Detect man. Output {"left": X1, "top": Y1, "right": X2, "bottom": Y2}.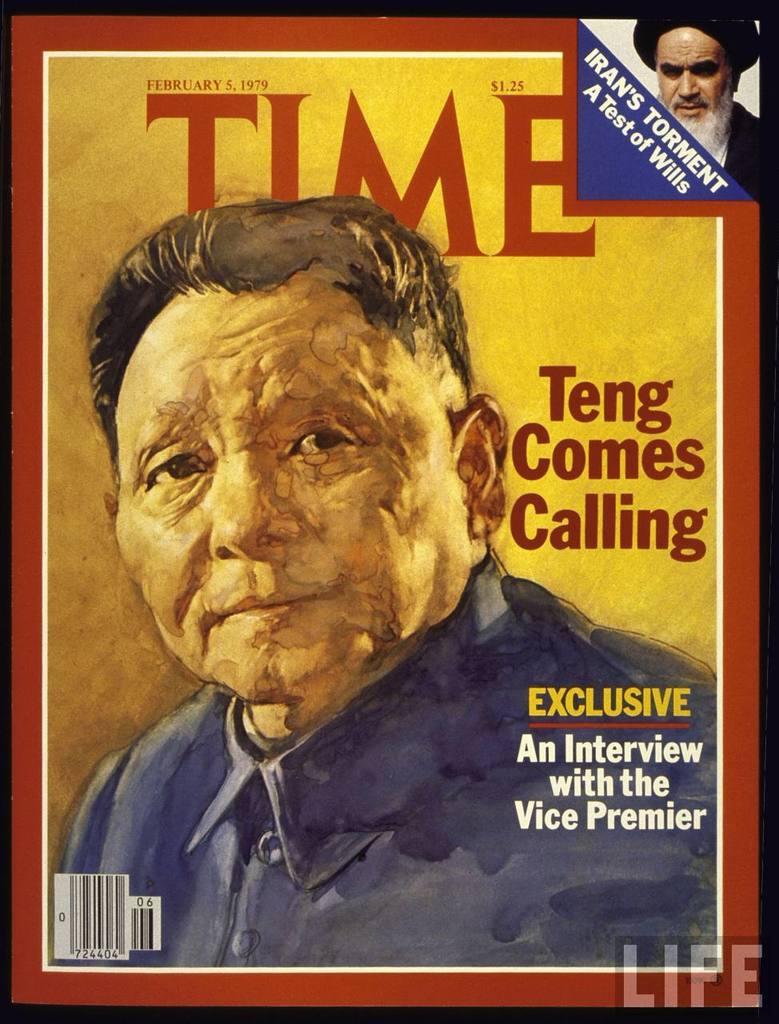
{"left": 56, "top": 182, "right": 721, "bottom": 972}.
